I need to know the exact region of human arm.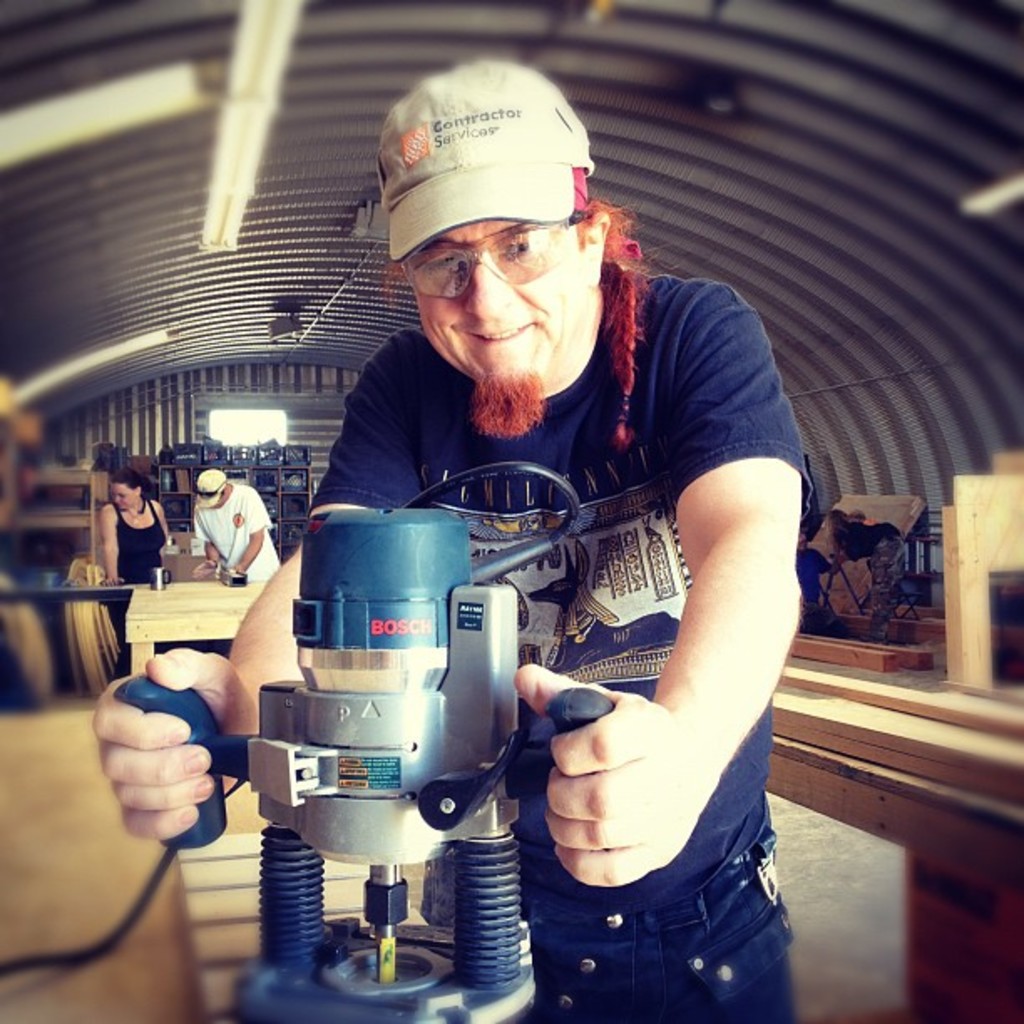
Region: 191:509:223:579.
